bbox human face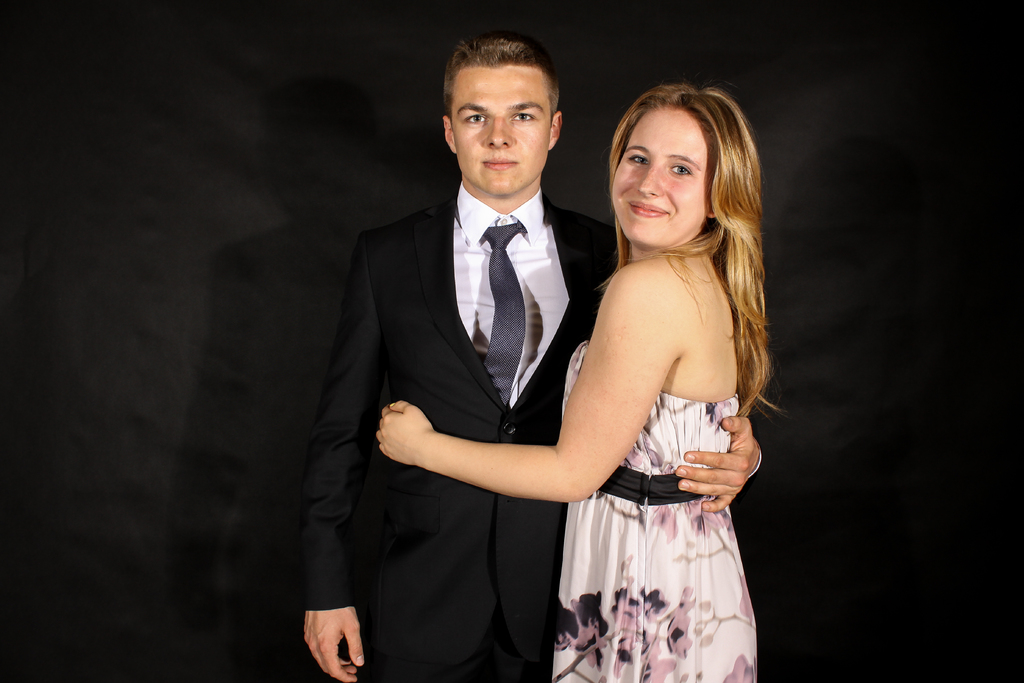
locate(452, 68, 552, 199)
